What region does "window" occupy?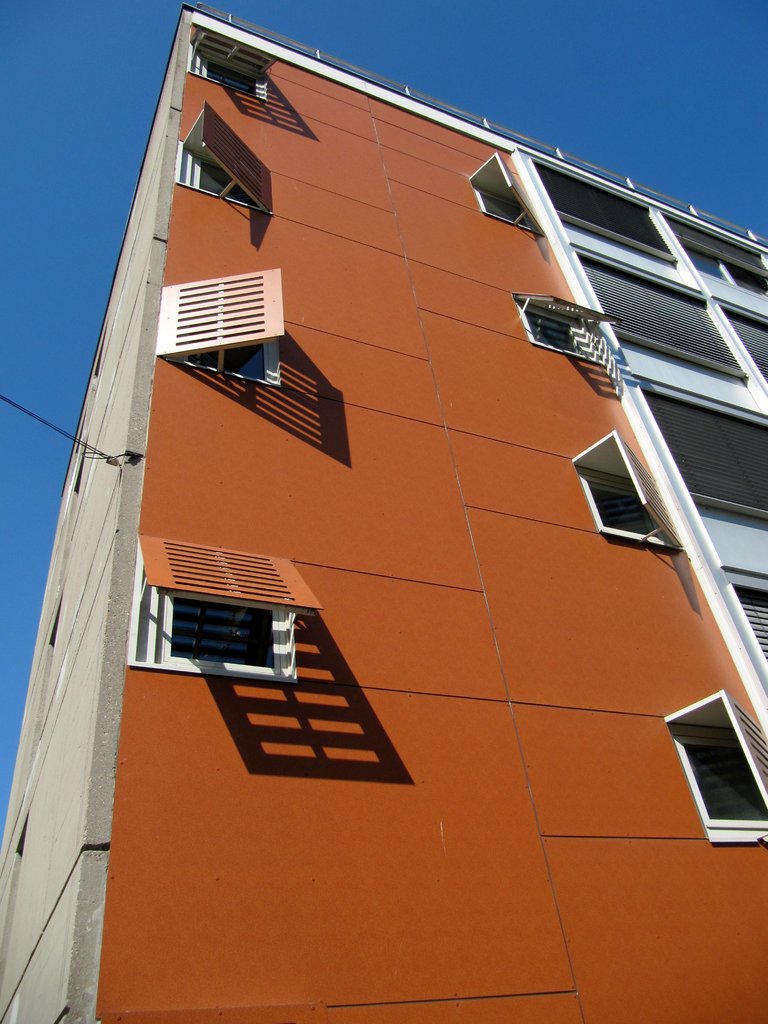
pyautogui.locateOnScreen(189, 25, 269, 99).
